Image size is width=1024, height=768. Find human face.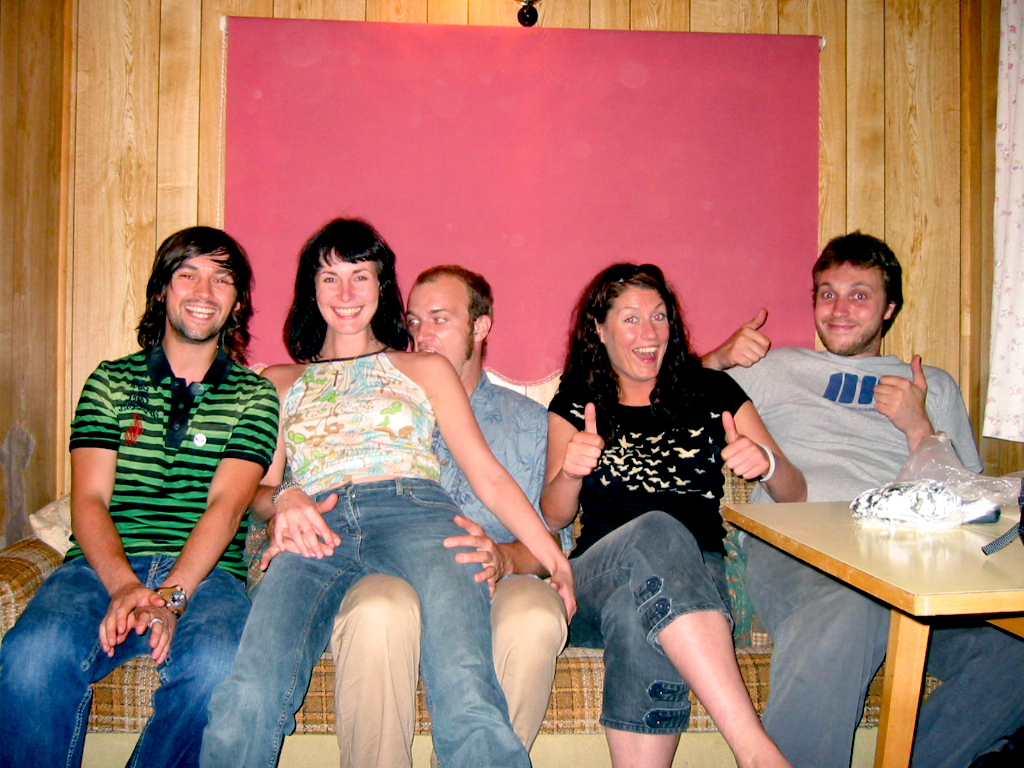
pyautogui.locateOnScreen(164, 250, 238, 343).
